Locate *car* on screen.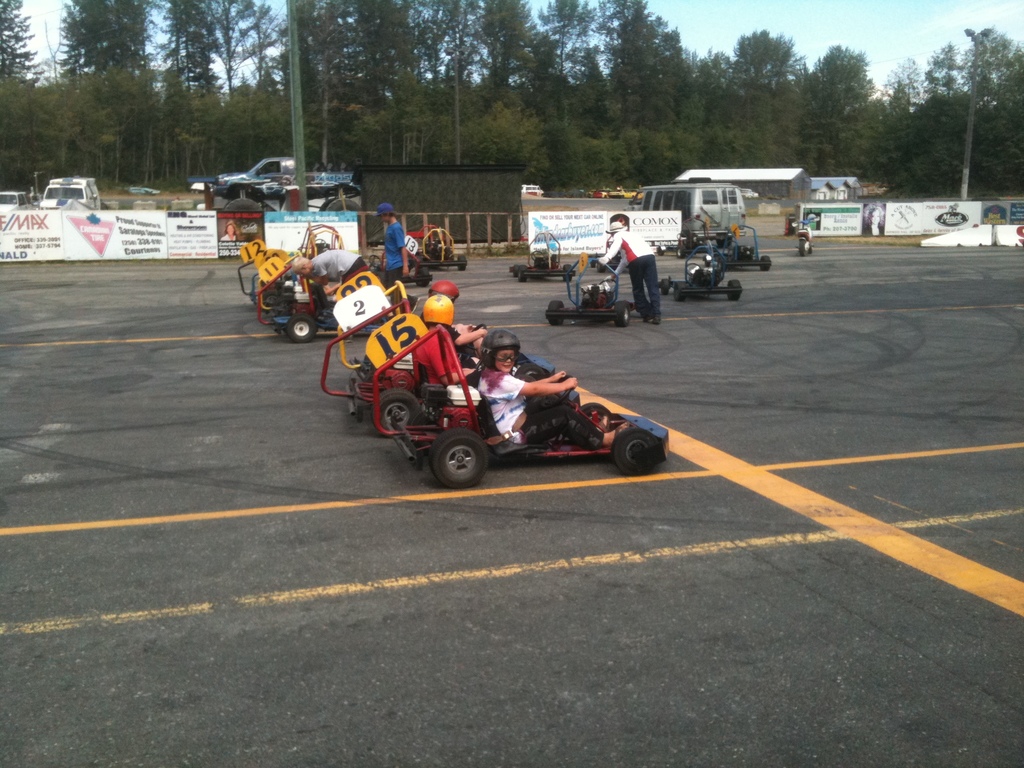
On screen at left=511, top=231, right=577, bottom=283.
